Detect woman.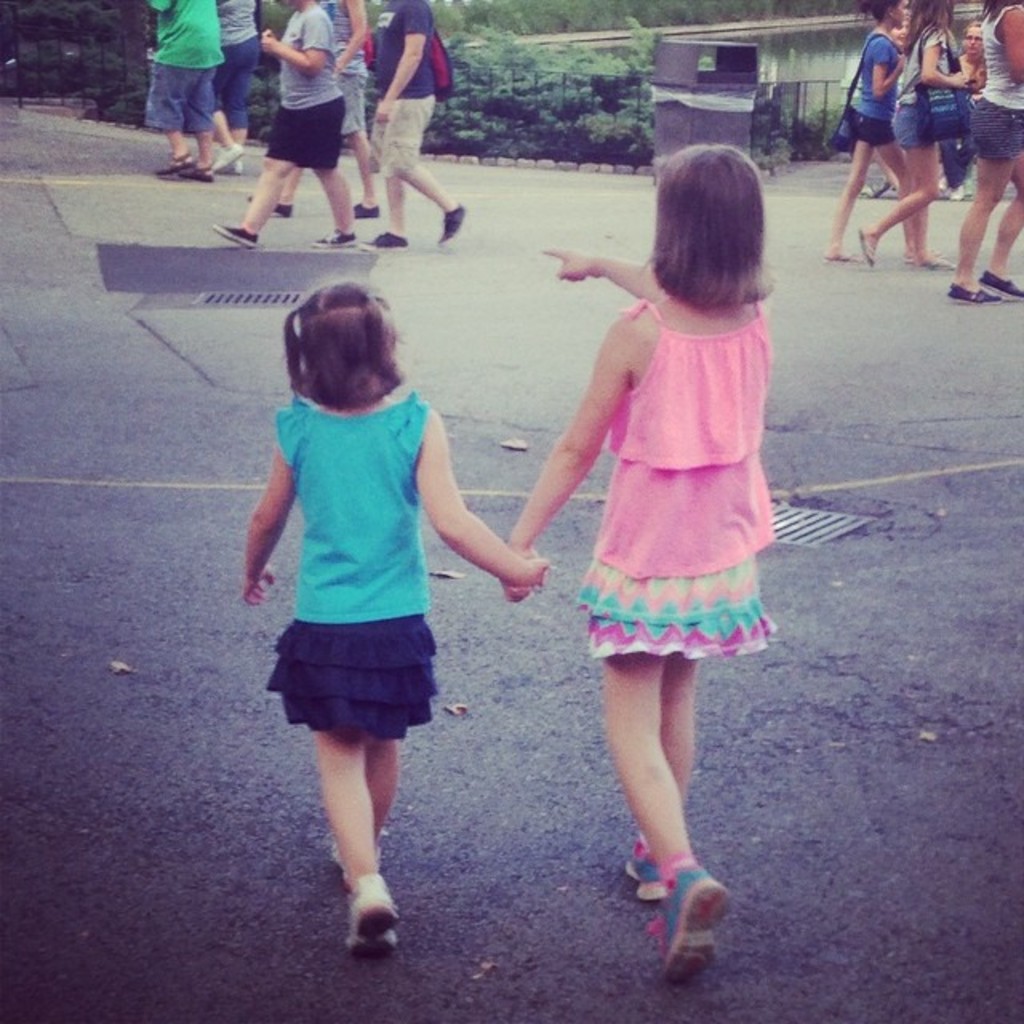
Detected at crop(819, 0, 920, 264).
